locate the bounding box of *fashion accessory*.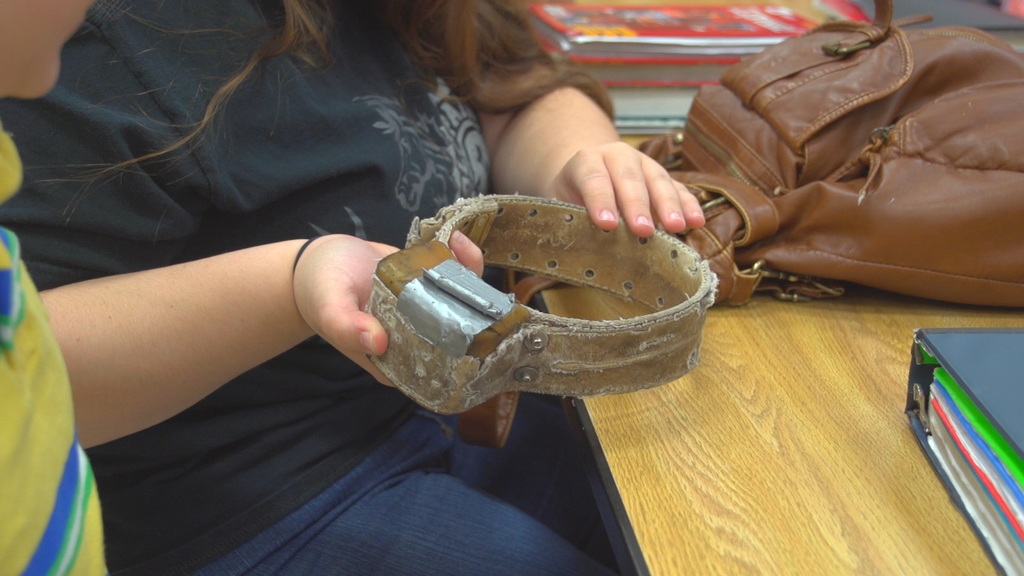
Bounding box: select_region(452, 0, 1023, 445).
